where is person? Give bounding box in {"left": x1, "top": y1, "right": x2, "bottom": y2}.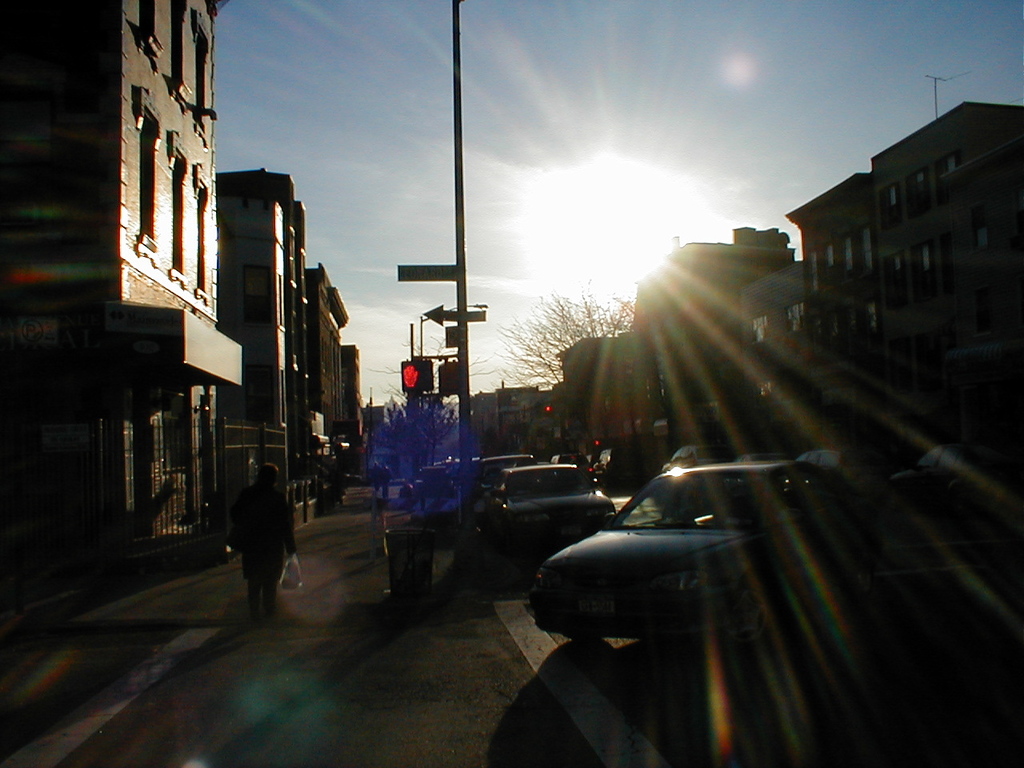
{"left": 369, "top": 462, "right": 383, "bottom": 495}.
